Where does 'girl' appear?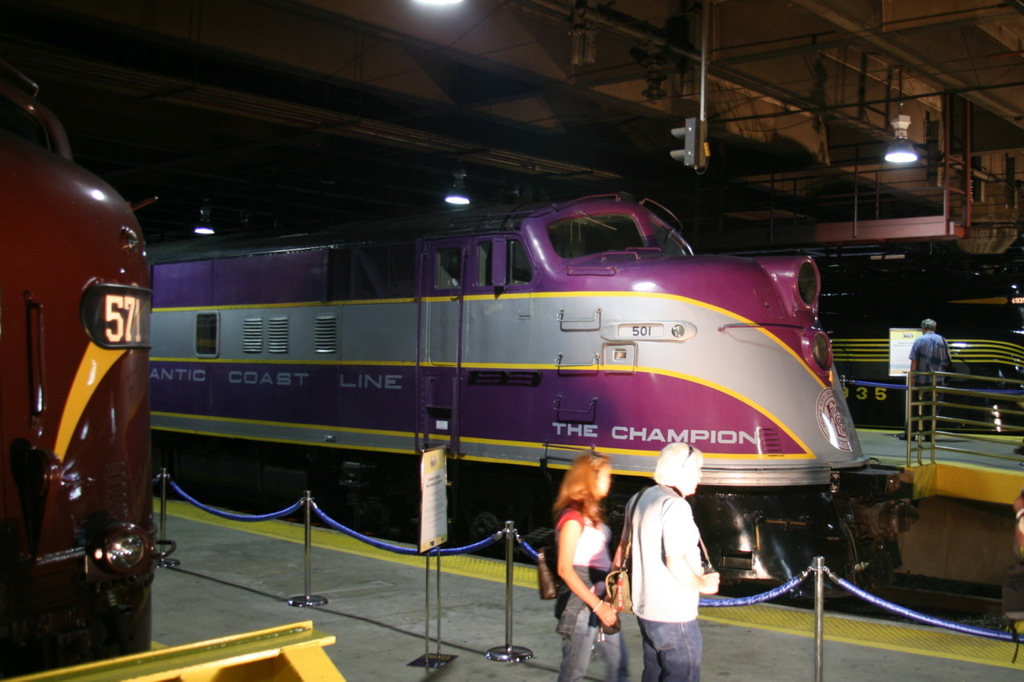
Appears at crop(536, 452, 625, 681).
